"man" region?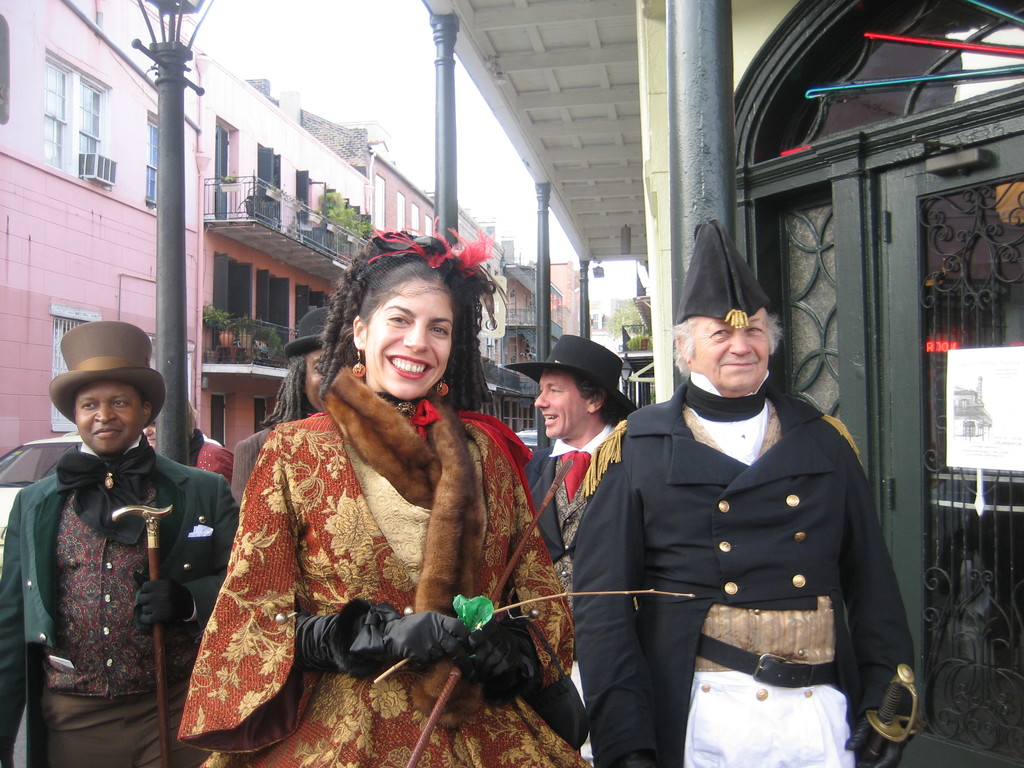
[0,318,240,767]
